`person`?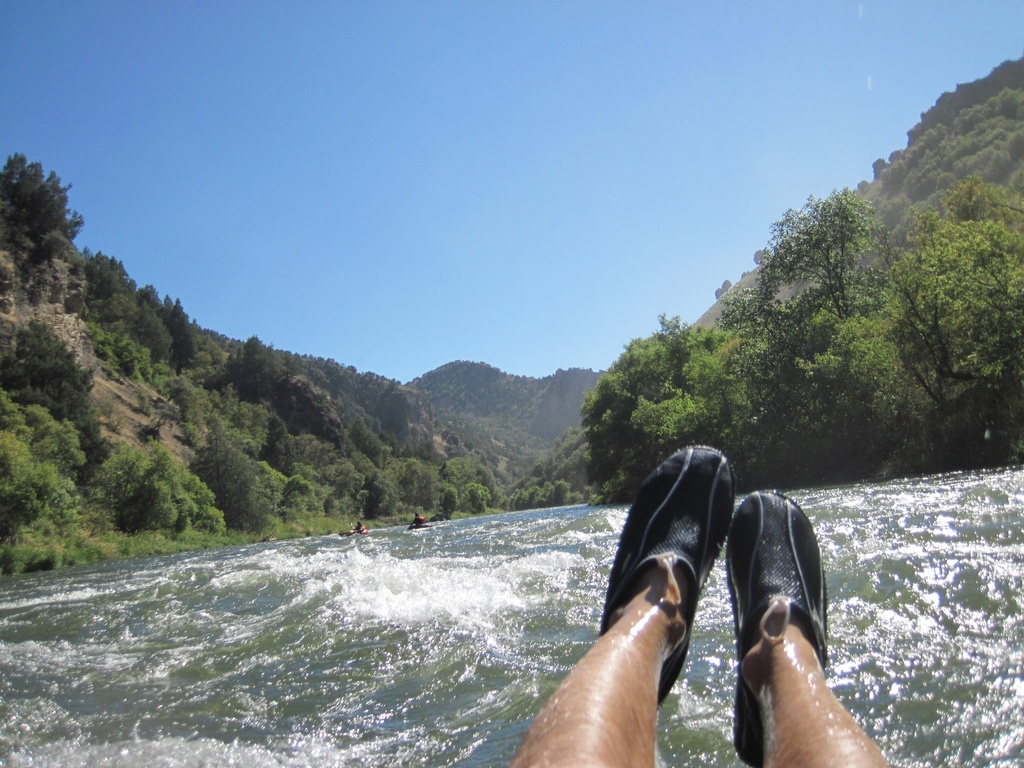
[x1=412, y1=512, x2=424, y2=525]
